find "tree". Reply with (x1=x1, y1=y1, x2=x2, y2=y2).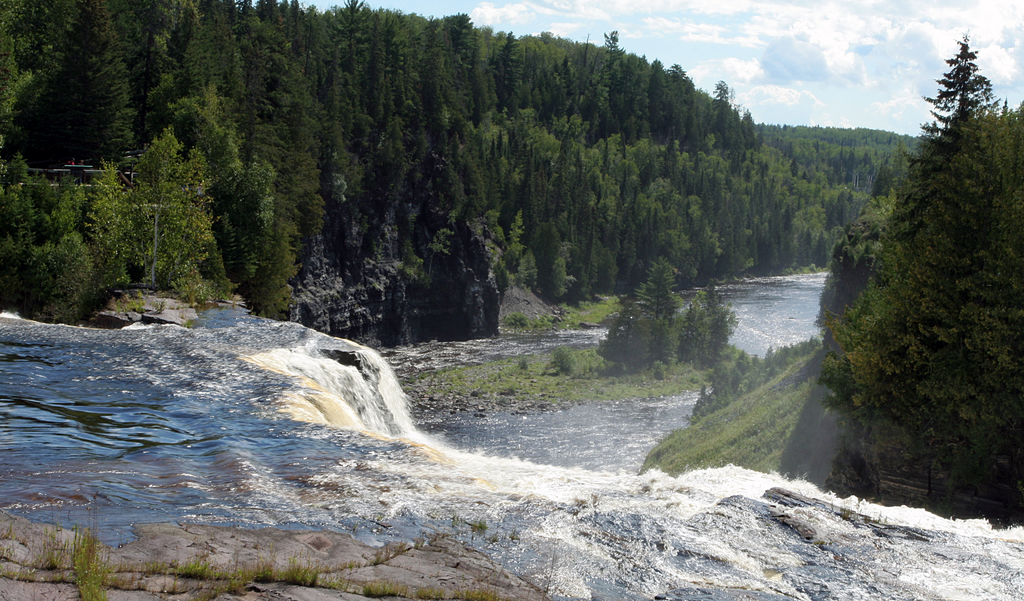
(x1=704, y1=78, x2=759, y2=161).
